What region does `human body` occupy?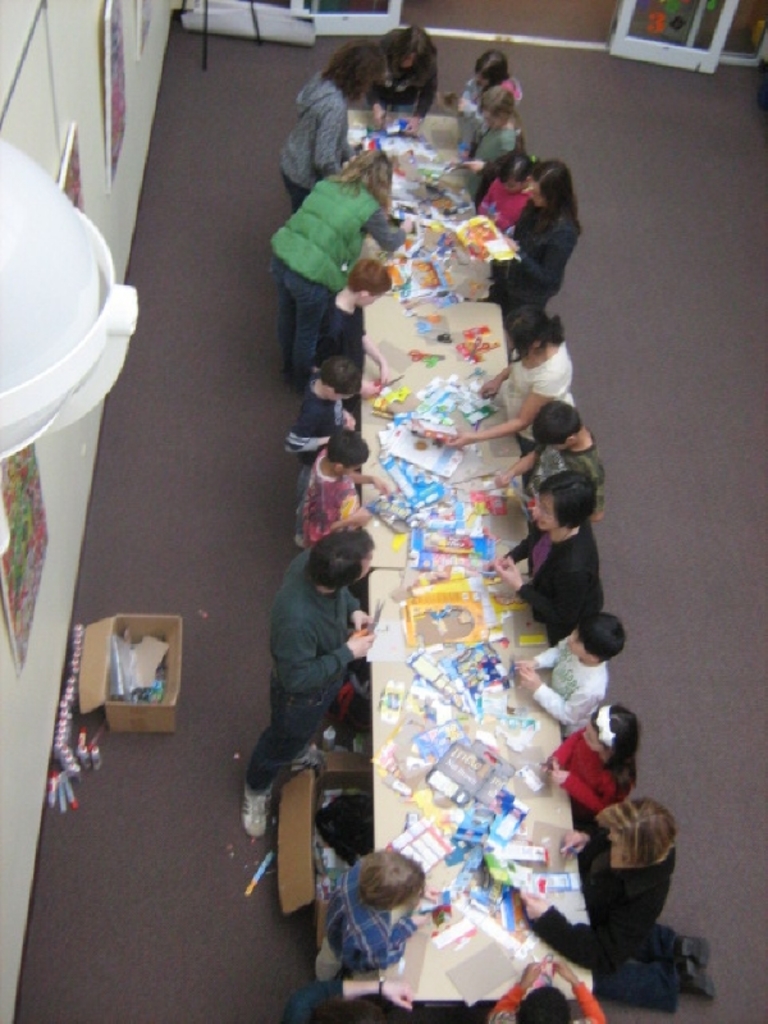
bbox=(451, 115, 521, 202).
